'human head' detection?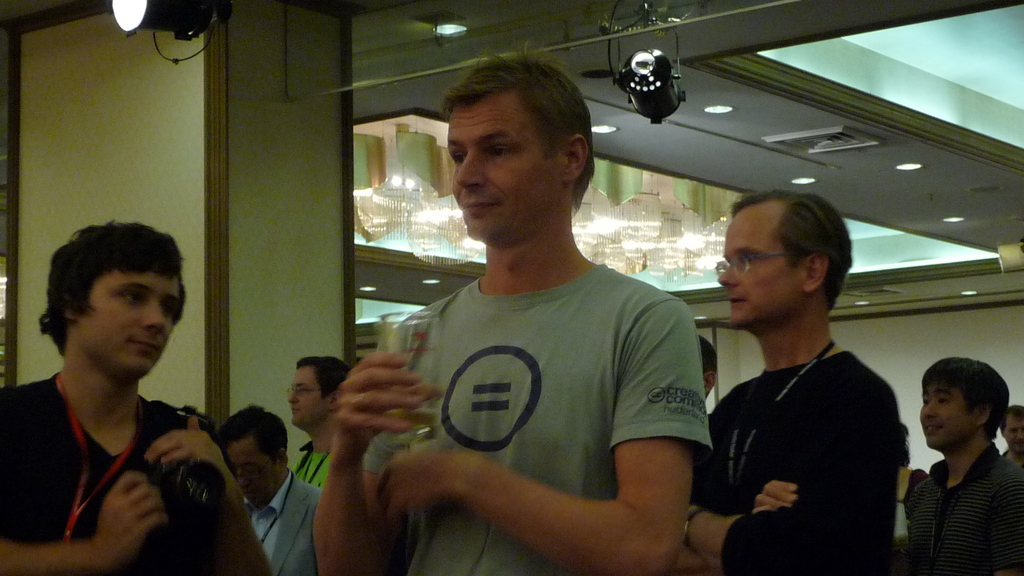
<box>698,332,717,403</box>
